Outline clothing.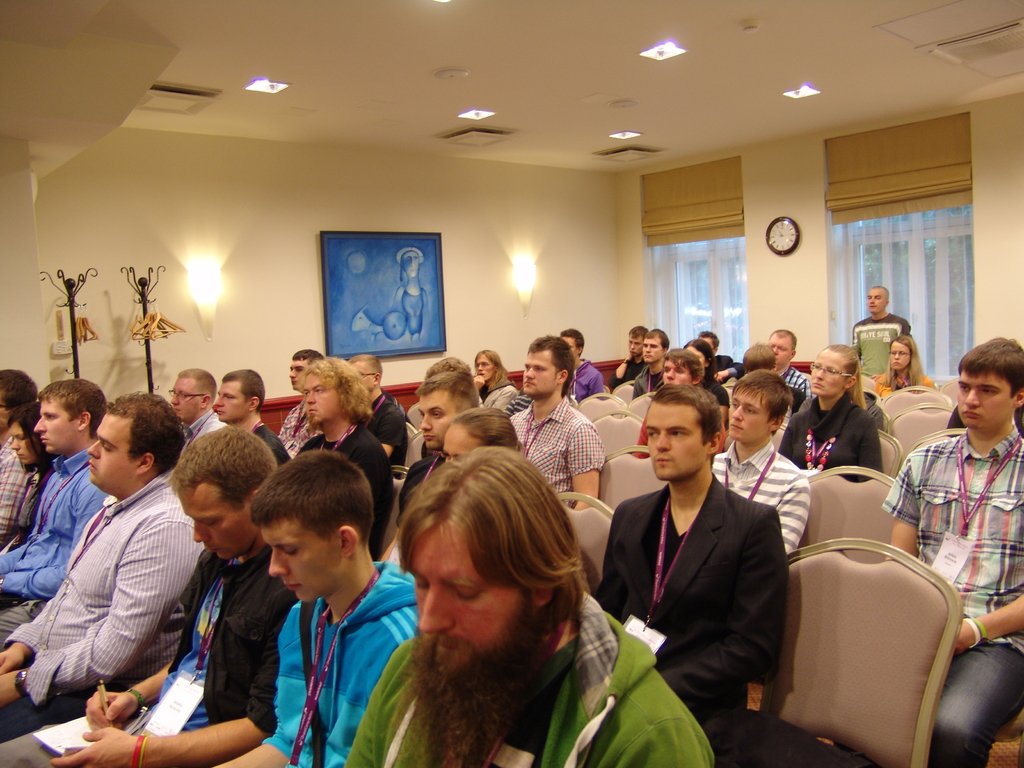
Outline: 477, 378, 525, 419.
